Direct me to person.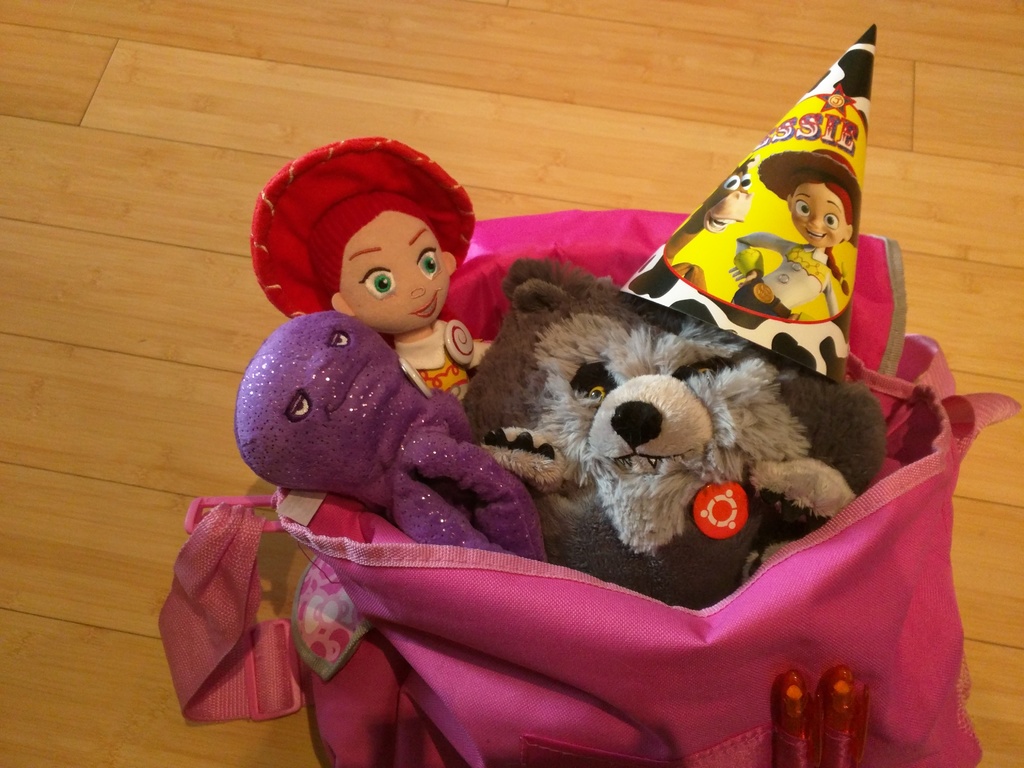
Direction: x1=250, y1=138, x2=483, y2=414.
